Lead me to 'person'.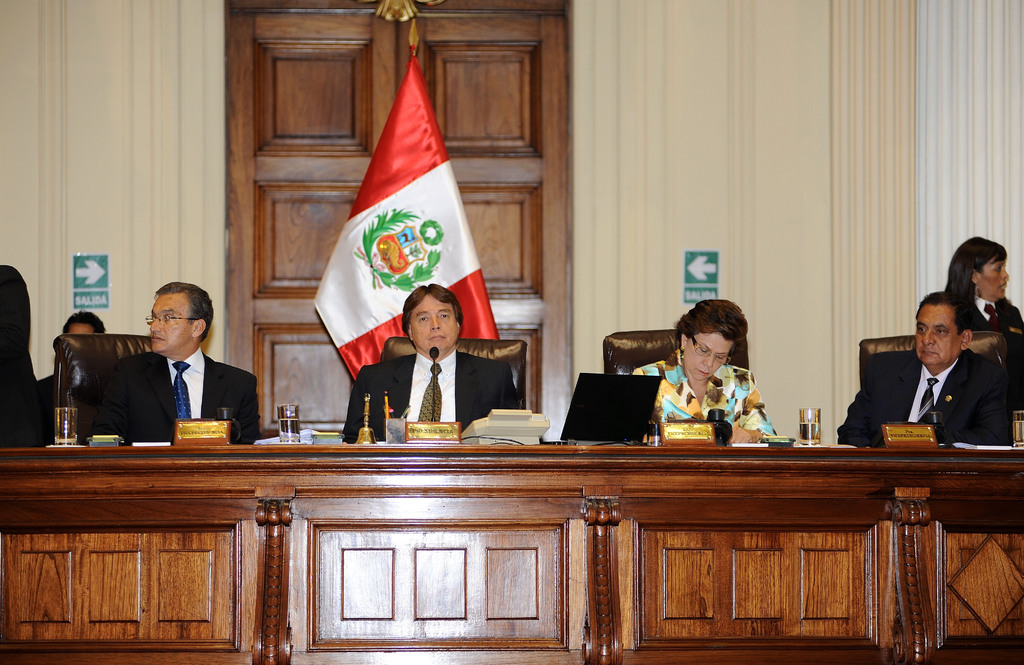
Lead to <region>836, 288, 1015, 448</region>.
